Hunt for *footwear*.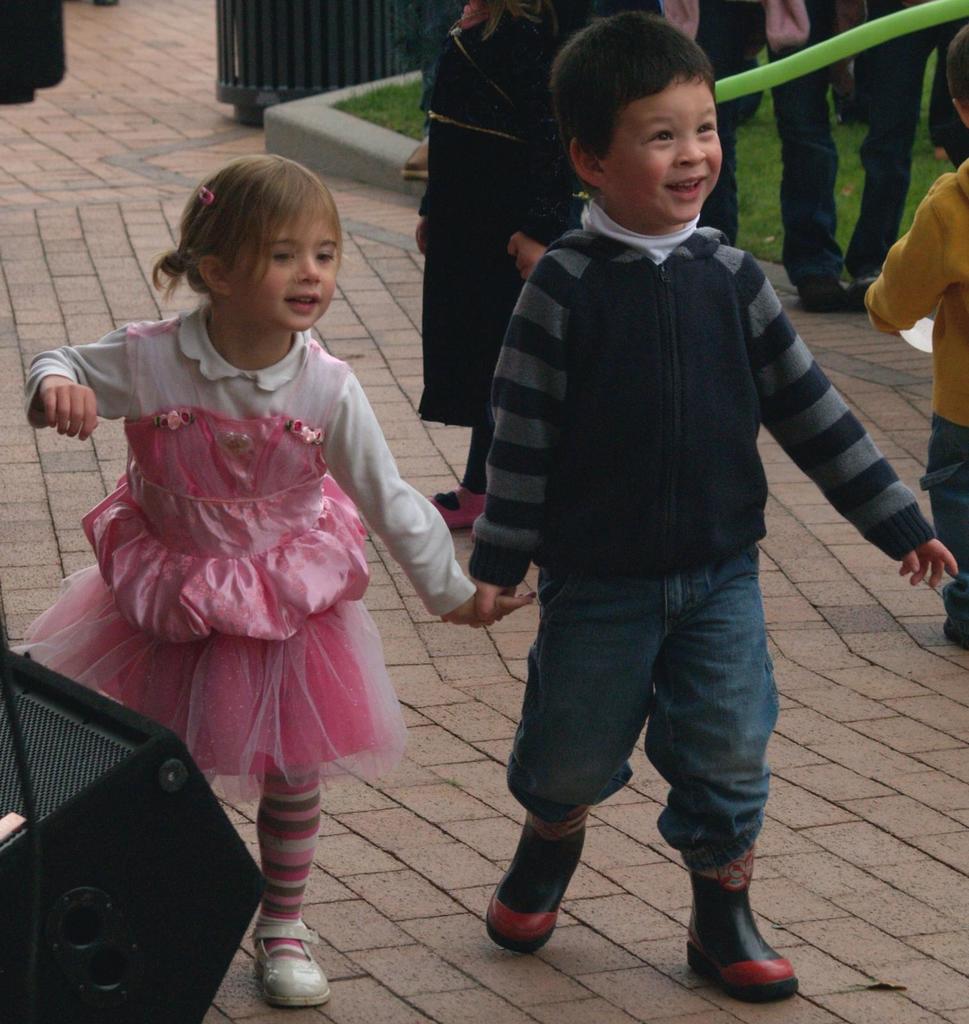
Hunted down at bbox(481, 813, 591, 955).
